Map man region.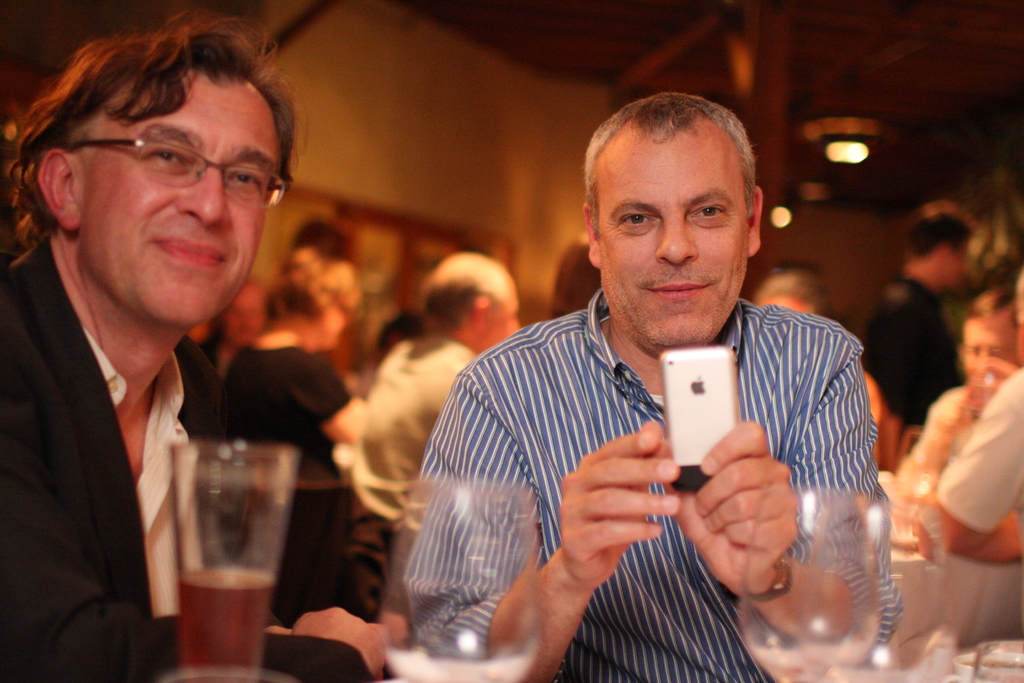
Mapped to (858,198,987,427).
